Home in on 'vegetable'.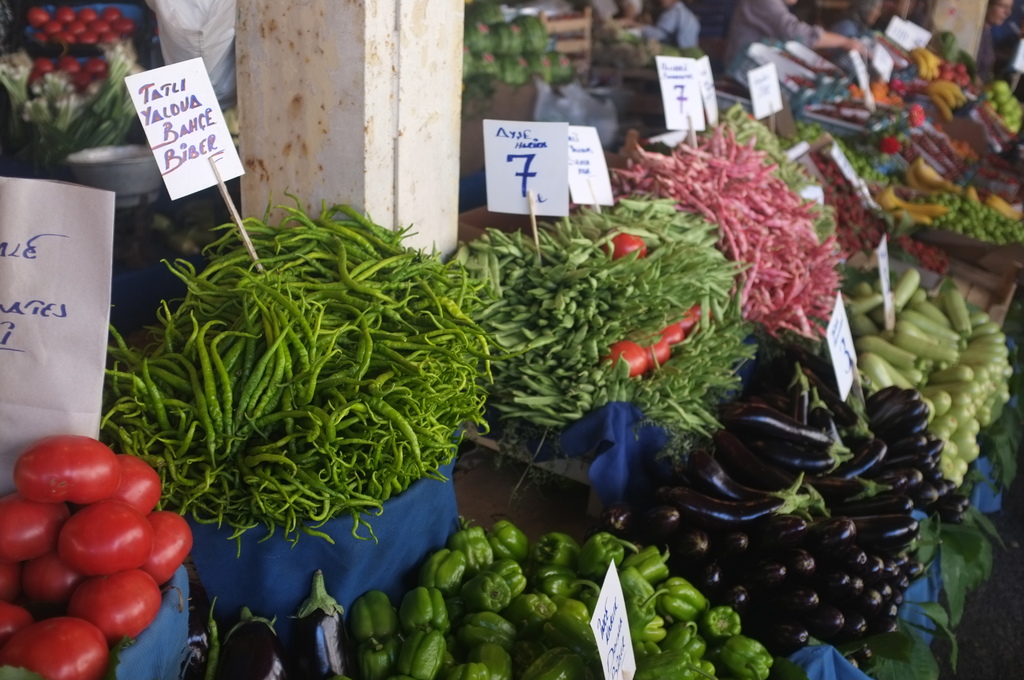
Homed in at 680 659 712 679.
